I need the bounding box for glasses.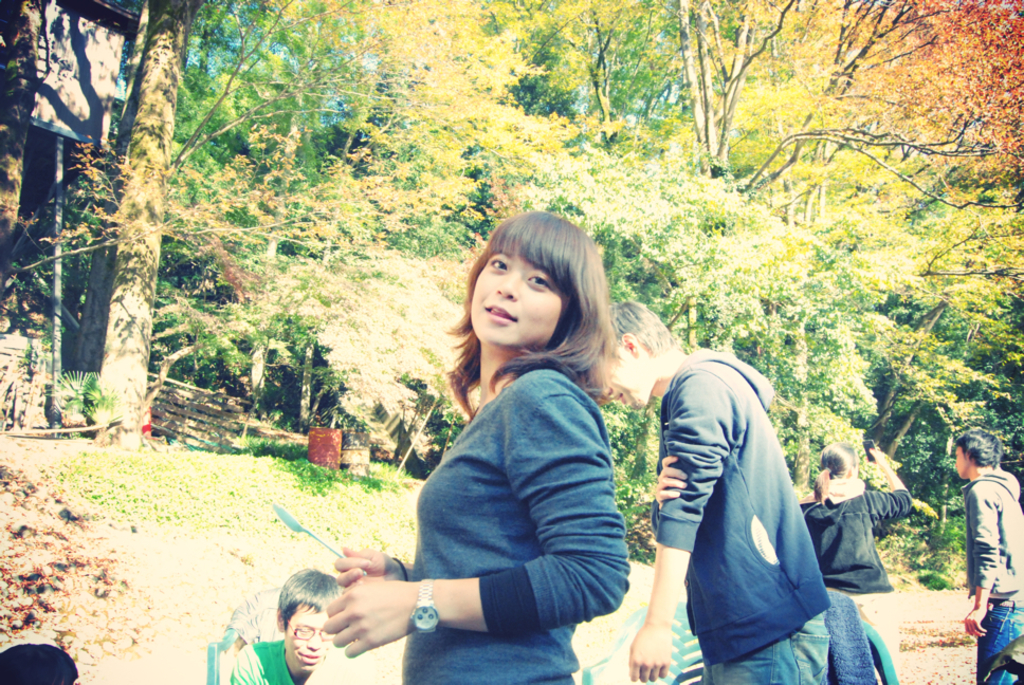
Here it is: bbox=[281, 621, 340, 649].
